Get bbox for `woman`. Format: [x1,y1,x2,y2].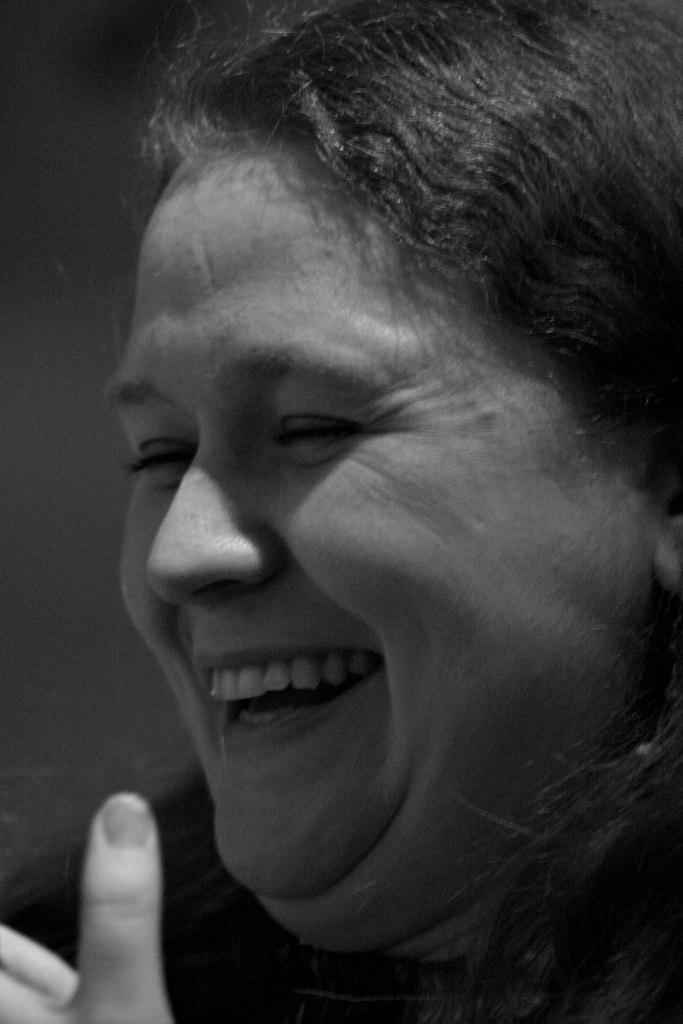
[24,36,682,998].
